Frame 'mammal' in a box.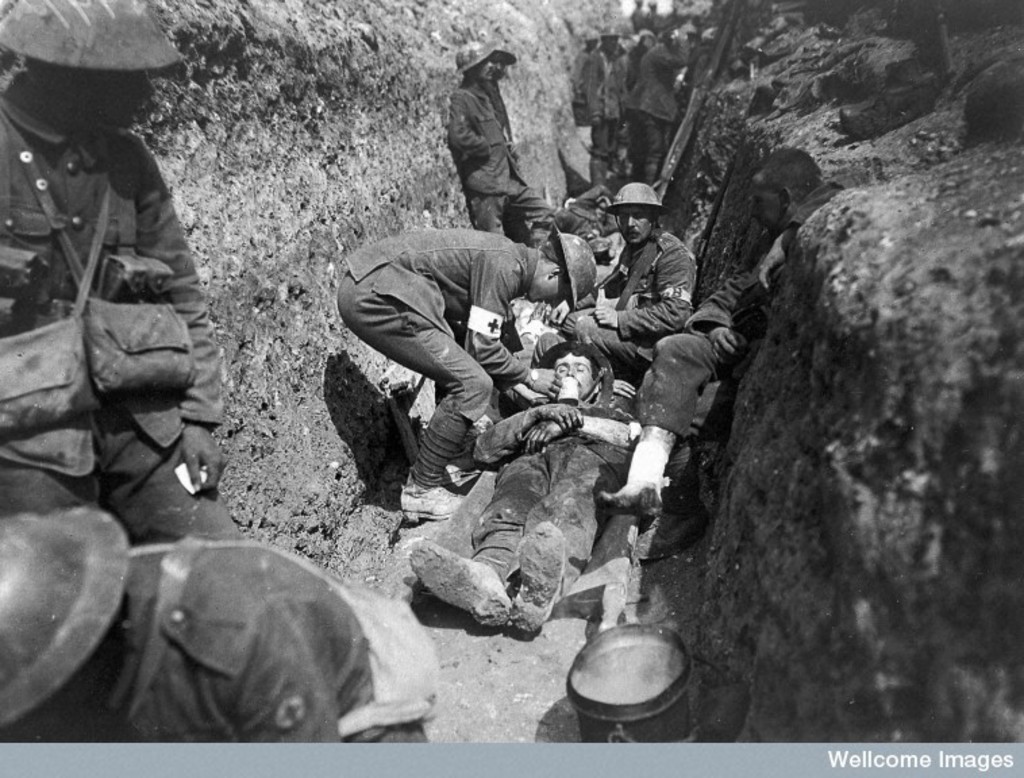
box=[643, 0, 671, 36].
